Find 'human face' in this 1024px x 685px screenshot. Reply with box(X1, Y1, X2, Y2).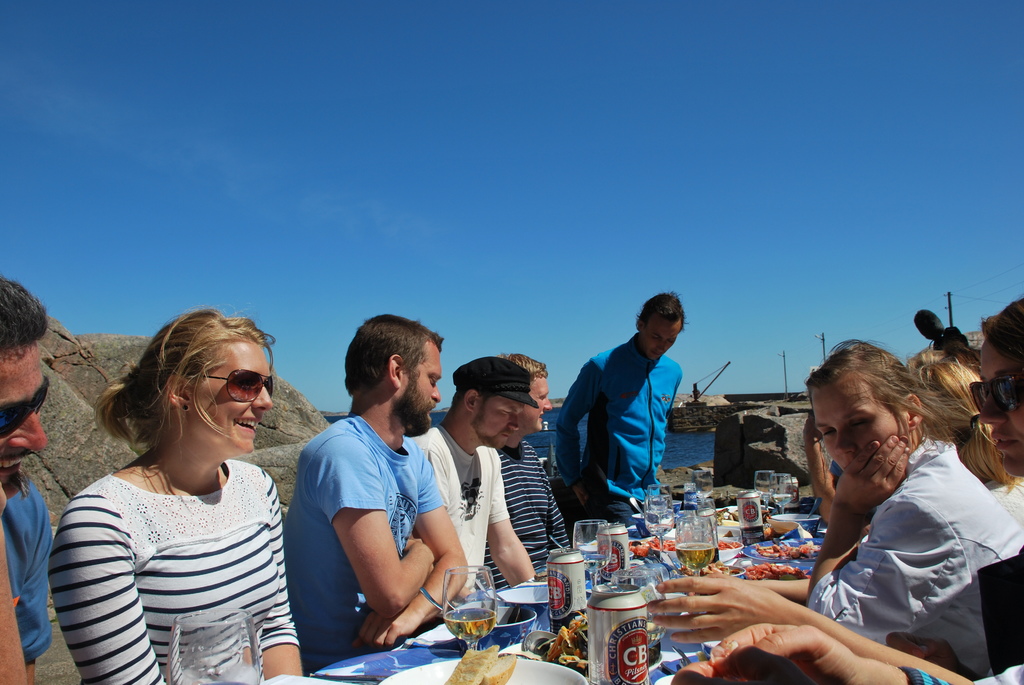
box(0, 346, 42, 494).
